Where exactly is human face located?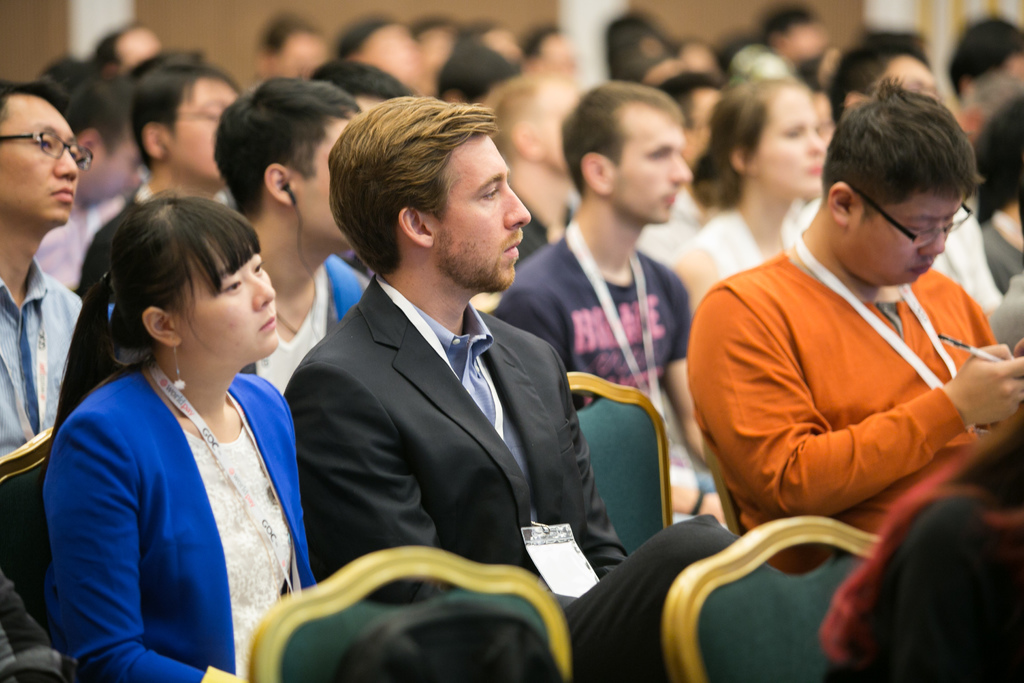
Its bounding box is crop(166, 79, 240, 181).
